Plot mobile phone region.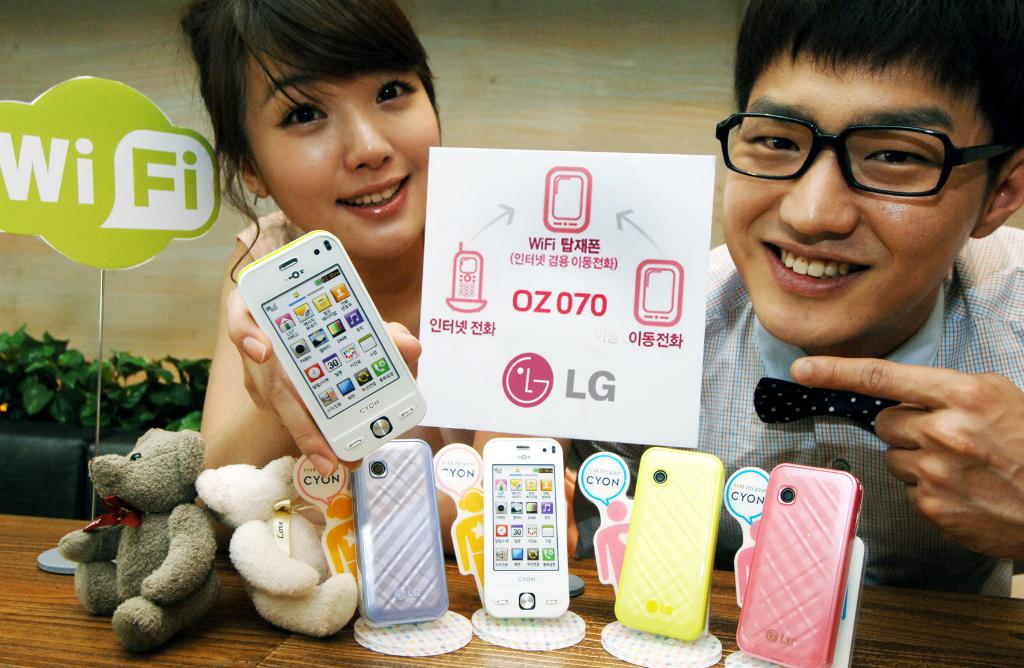
Plotted at 735:461:866:667.
